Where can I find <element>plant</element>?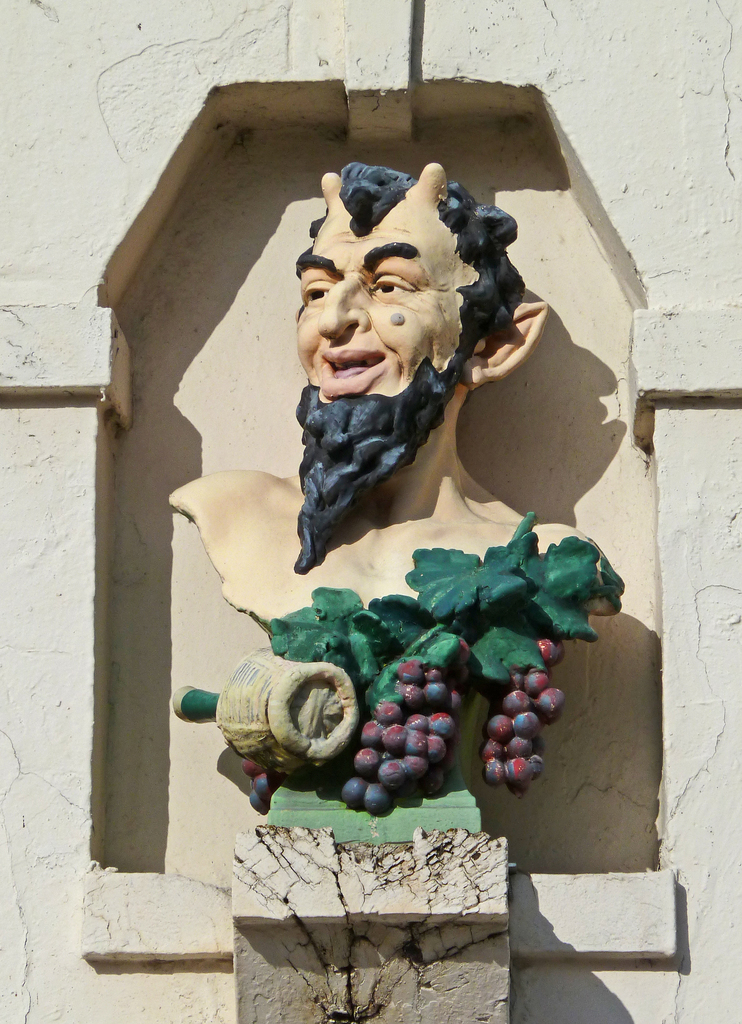
You can find it at l=274, t=521, r=643, b=778.
